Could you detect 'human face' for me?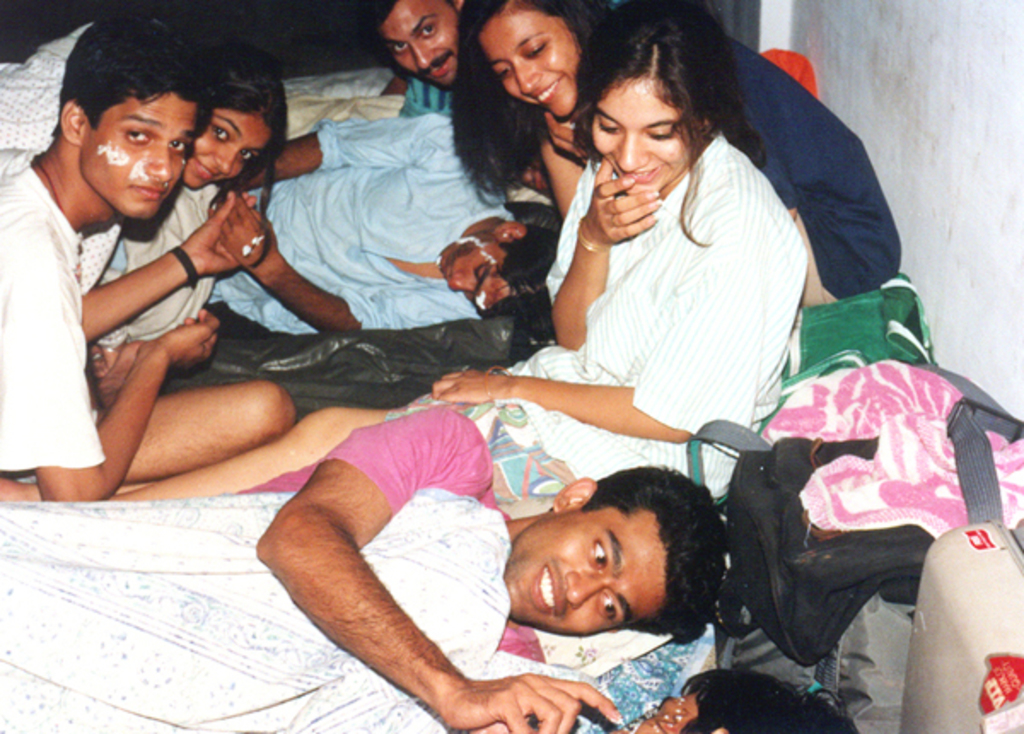
Detection result: bbox=[611, 688, 689, 732].
